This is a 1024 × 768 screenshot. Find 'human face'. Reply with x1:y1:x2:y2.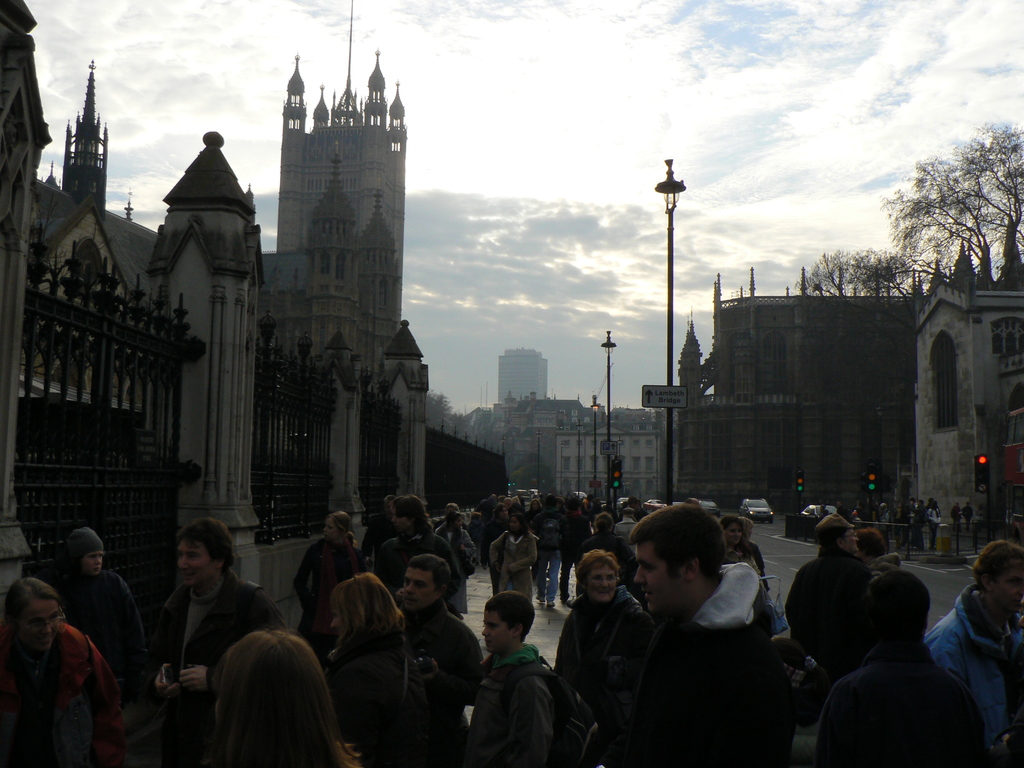
993:567:1023:609.
